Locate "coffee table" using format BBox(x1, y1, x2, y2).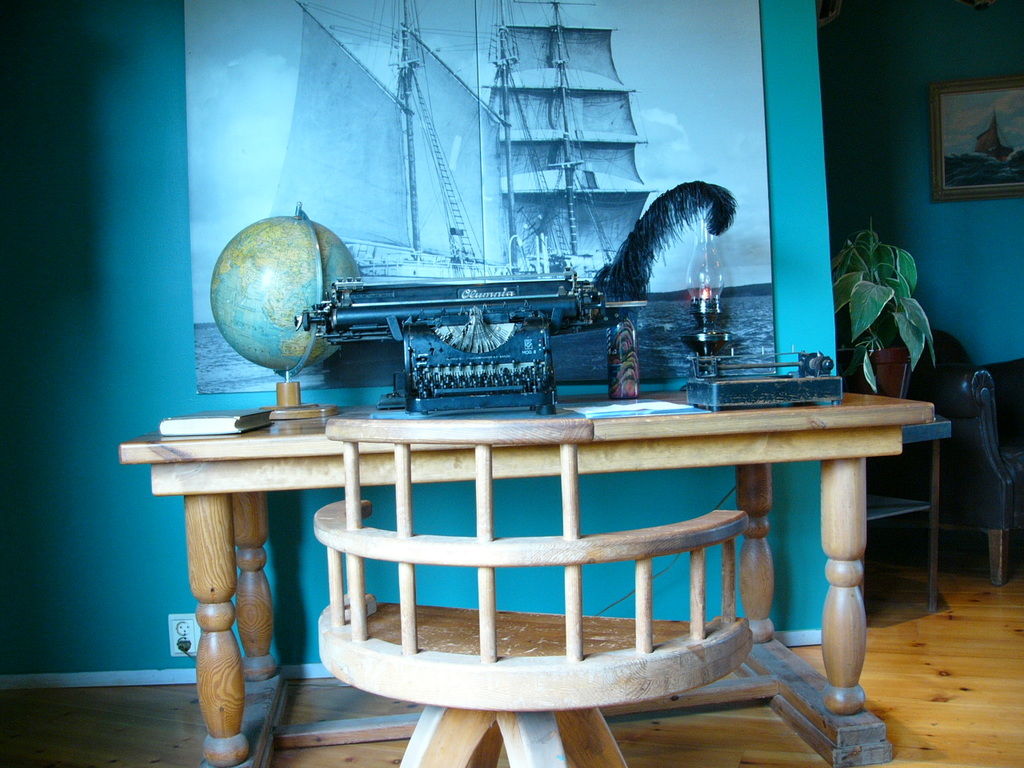
BBox(114, 386, 934, 767).
